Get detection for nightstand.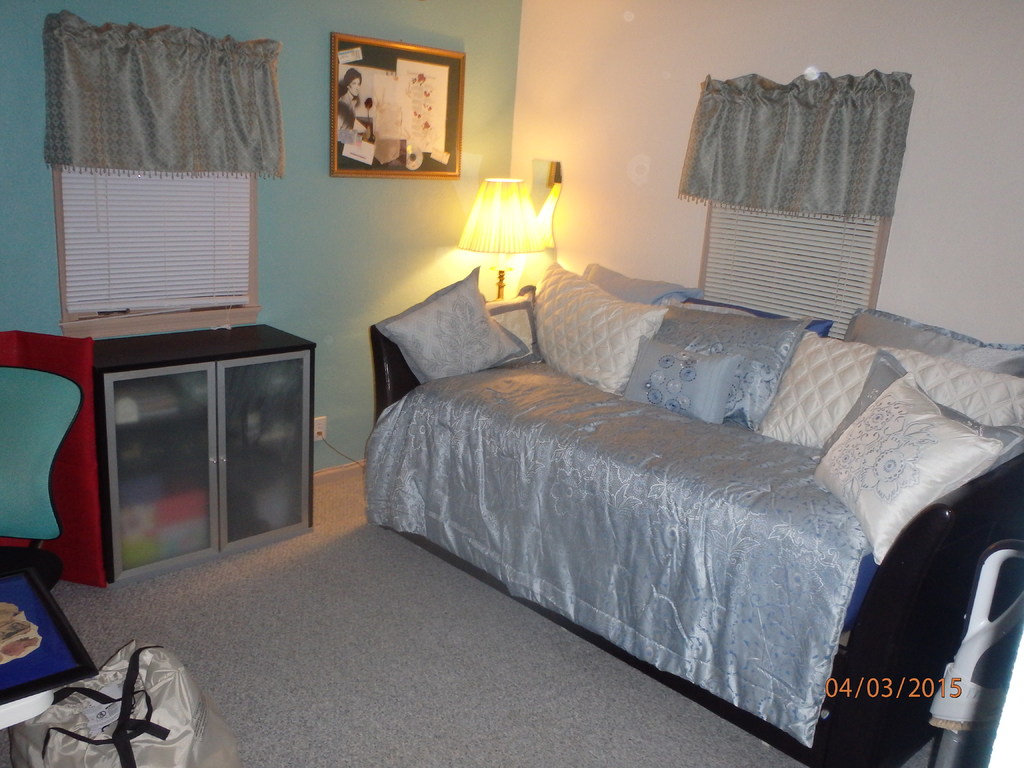
Detection: BBox(488, 282, 532, 302).
